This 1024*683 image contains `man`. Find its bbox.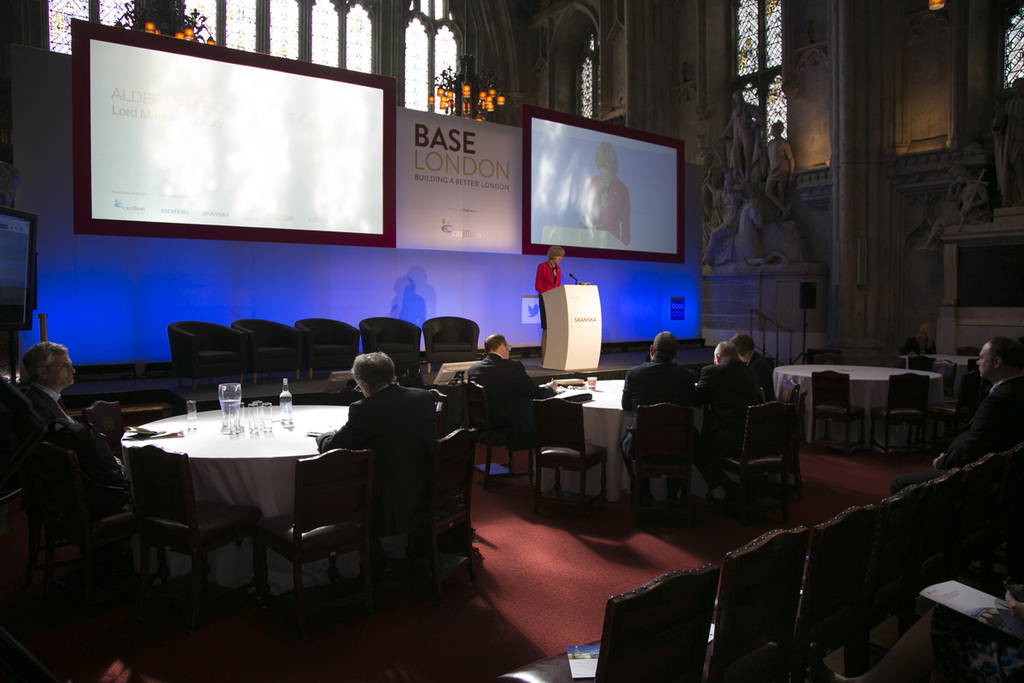
x1=895 y1=335 x2=1023 y2=484.
